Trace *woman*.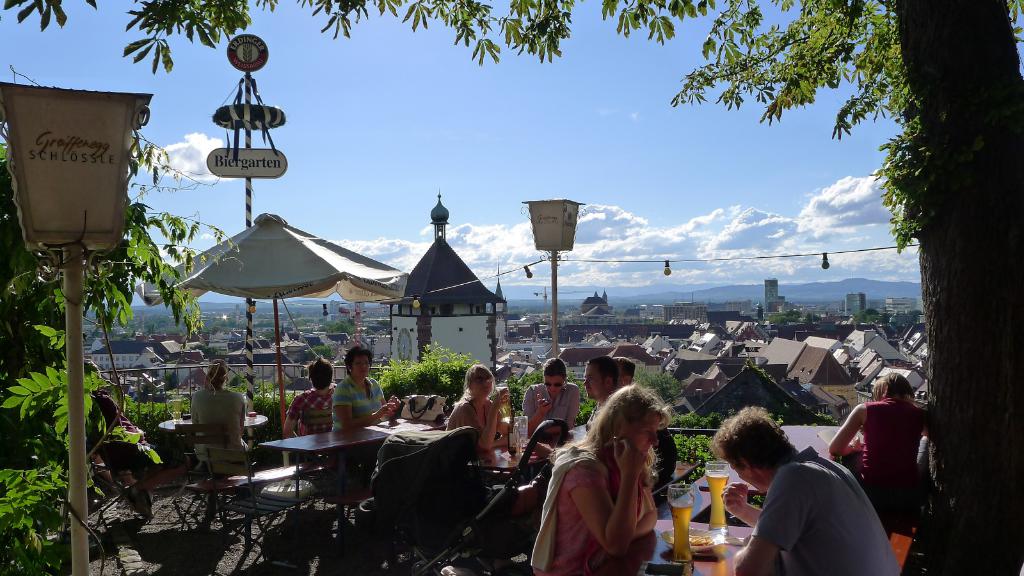
Traced to l=534, t=371, r=690, b=573.
